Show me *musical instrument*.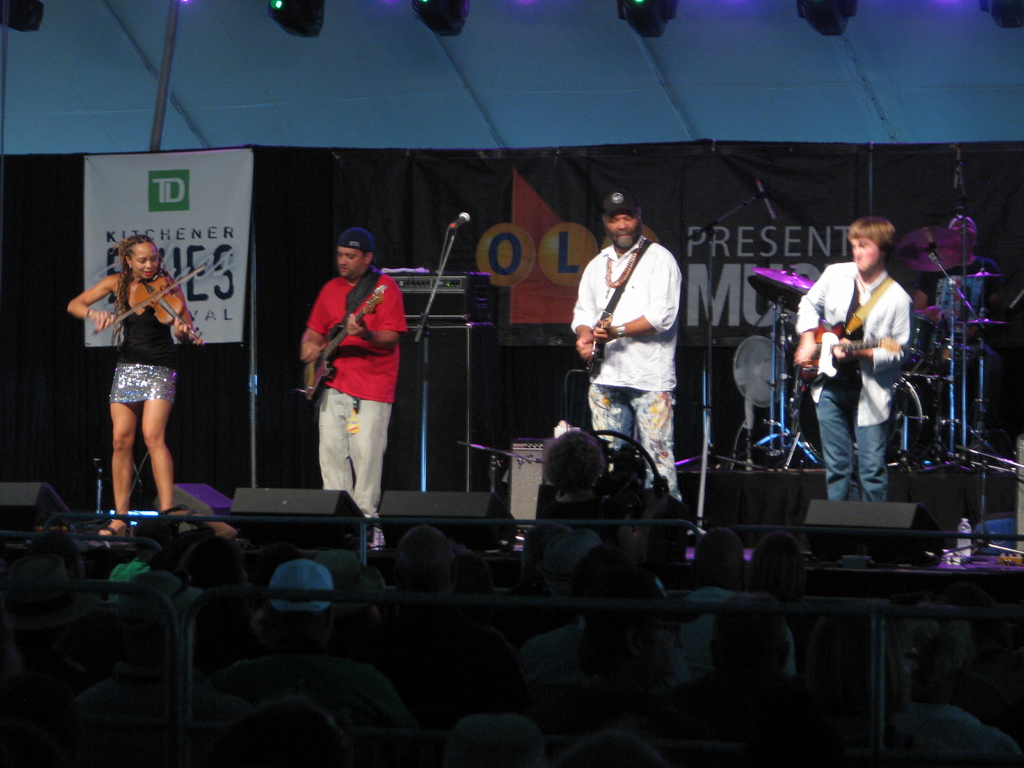
*musical instrument* is here: crop(83, 250, 210, 340).
